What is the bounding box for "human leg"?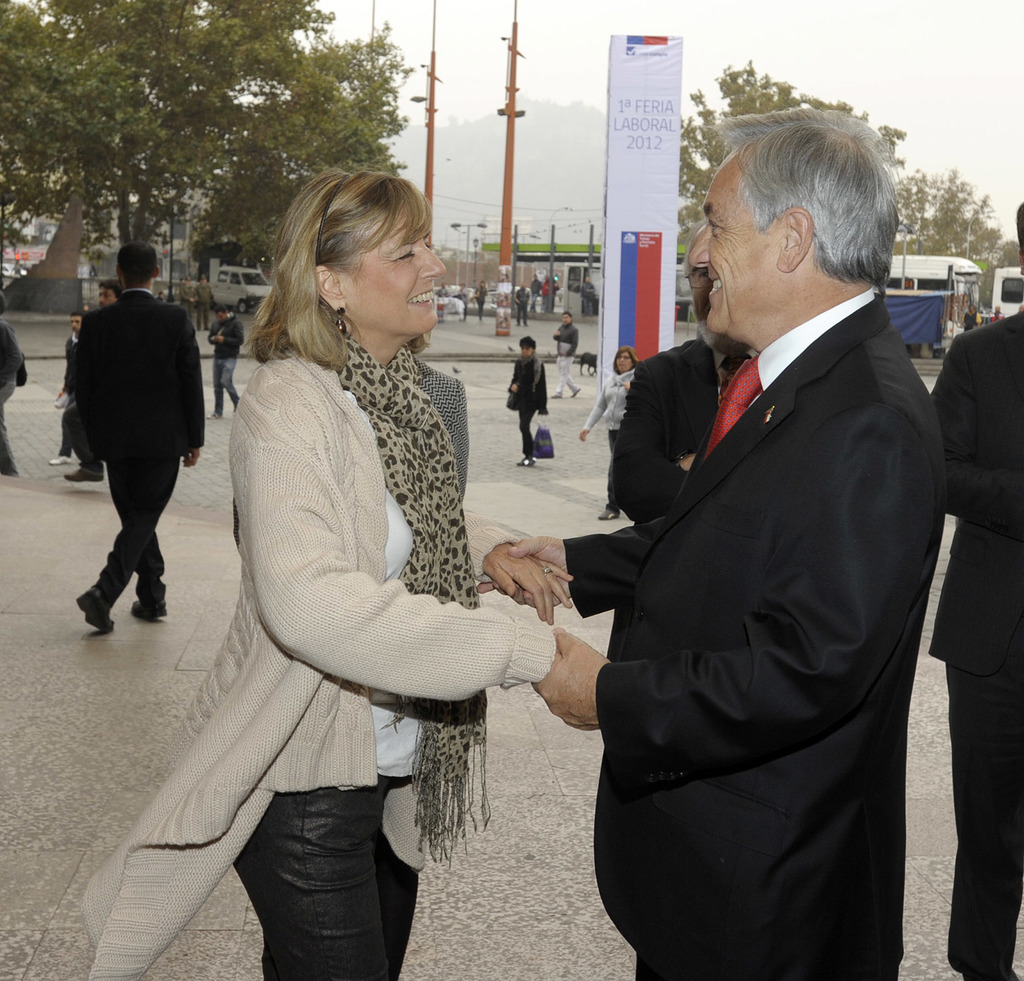
<bbox>551, 347, 571, 396</bbox>.
